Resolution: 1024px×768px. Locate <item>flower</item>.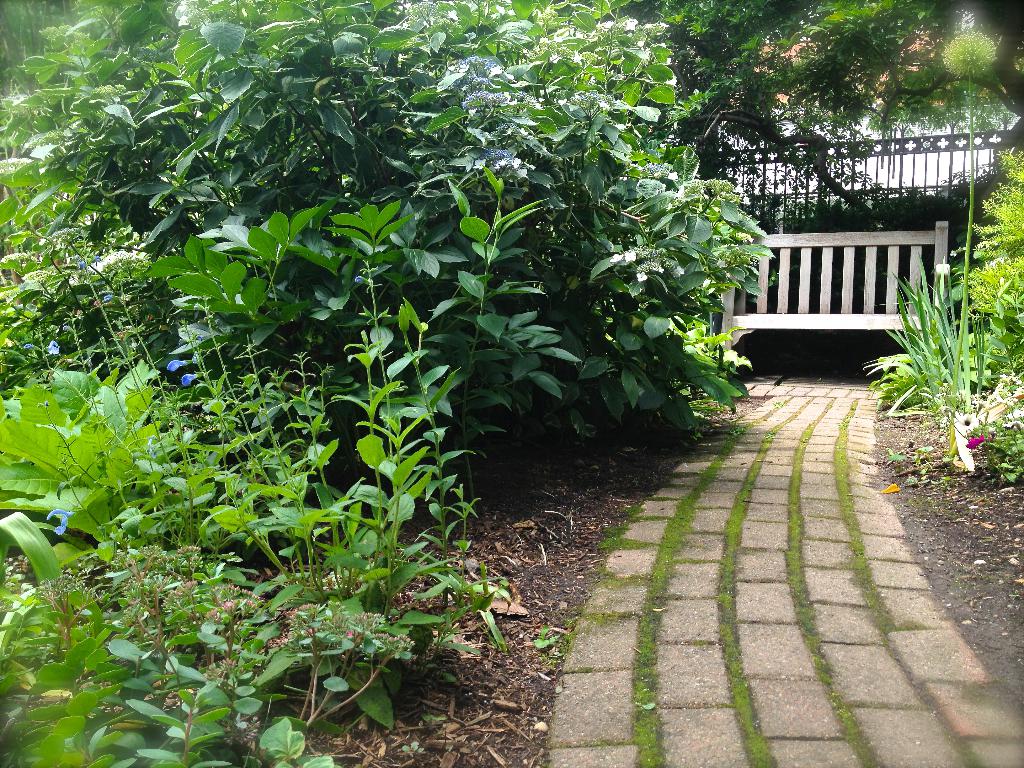
bbox(182, 372, 205, 390).
